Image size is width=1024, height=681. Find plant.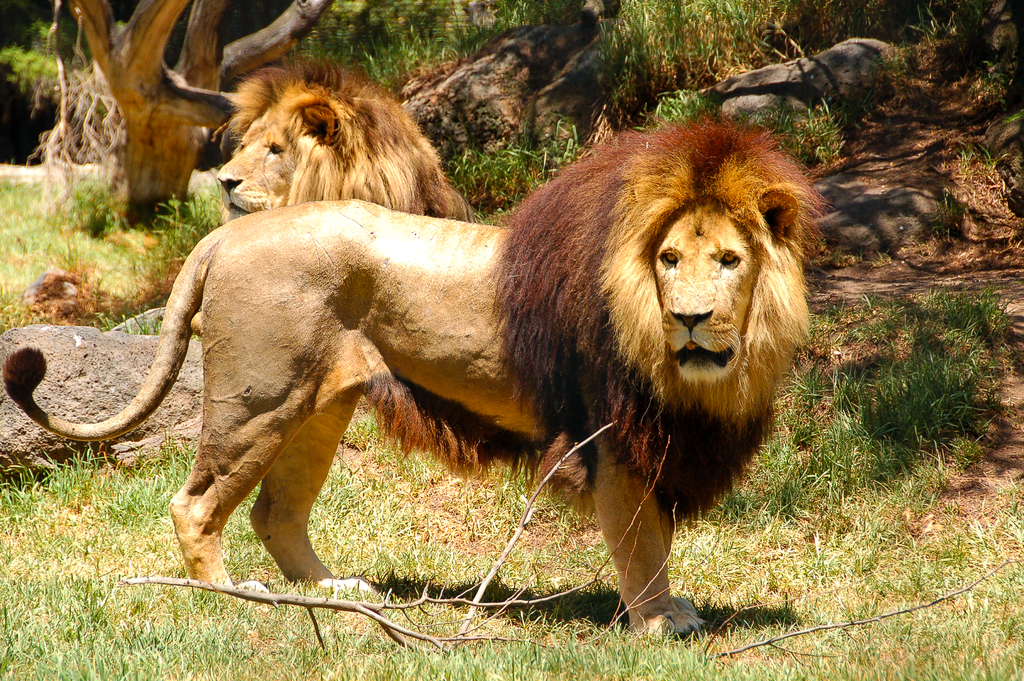
x1=635, y1=85, x2=720, y2=130.
